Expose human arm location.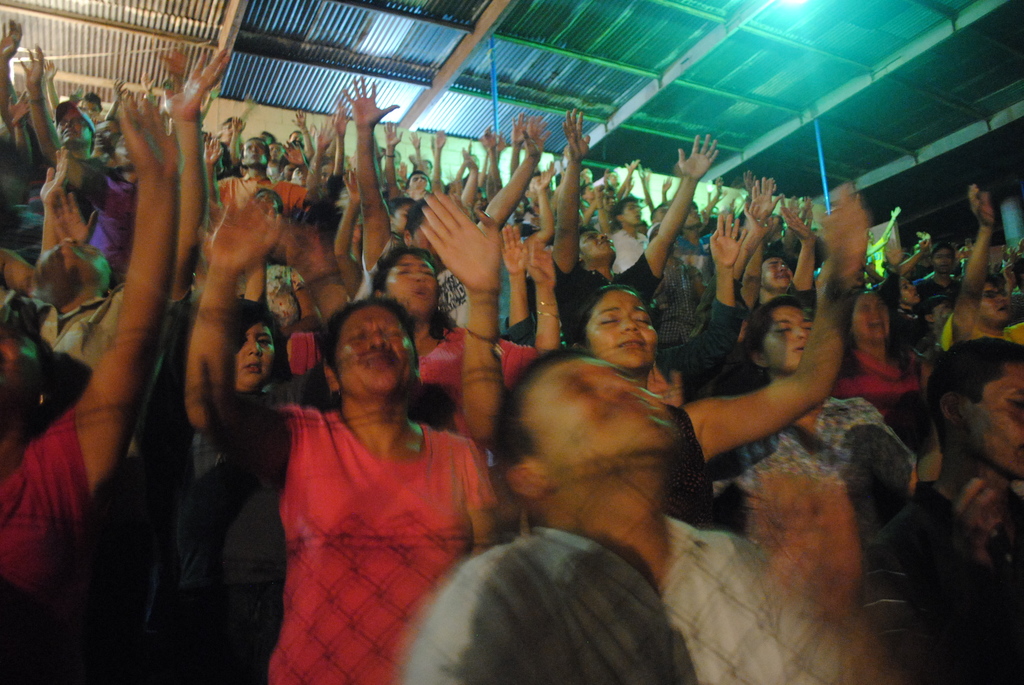
Exposed at (668,212,743,400).
